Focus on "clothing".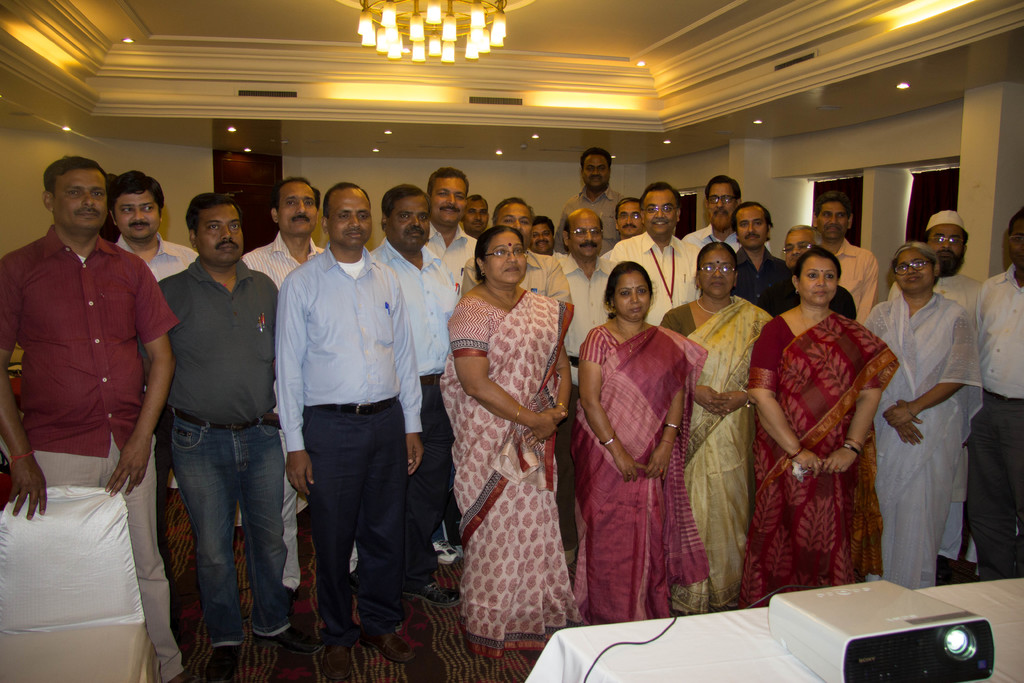
Focused at {"x1": 549, "y1": 183, "x2": 625, "y2": 254}.
